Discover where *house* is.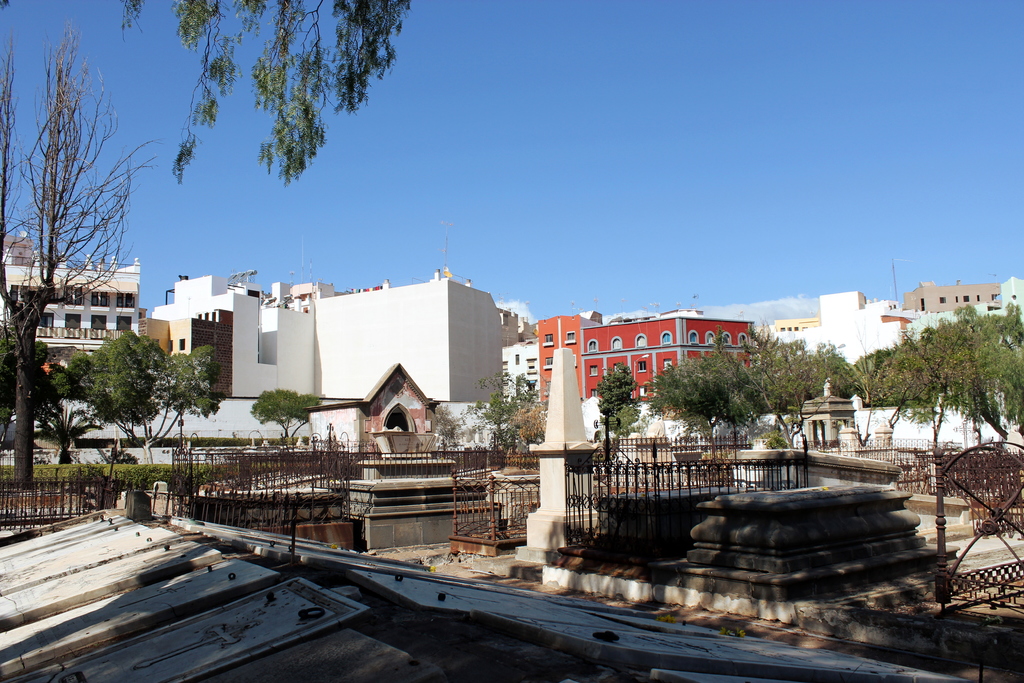
Discovered at 990:272:1023:373.
